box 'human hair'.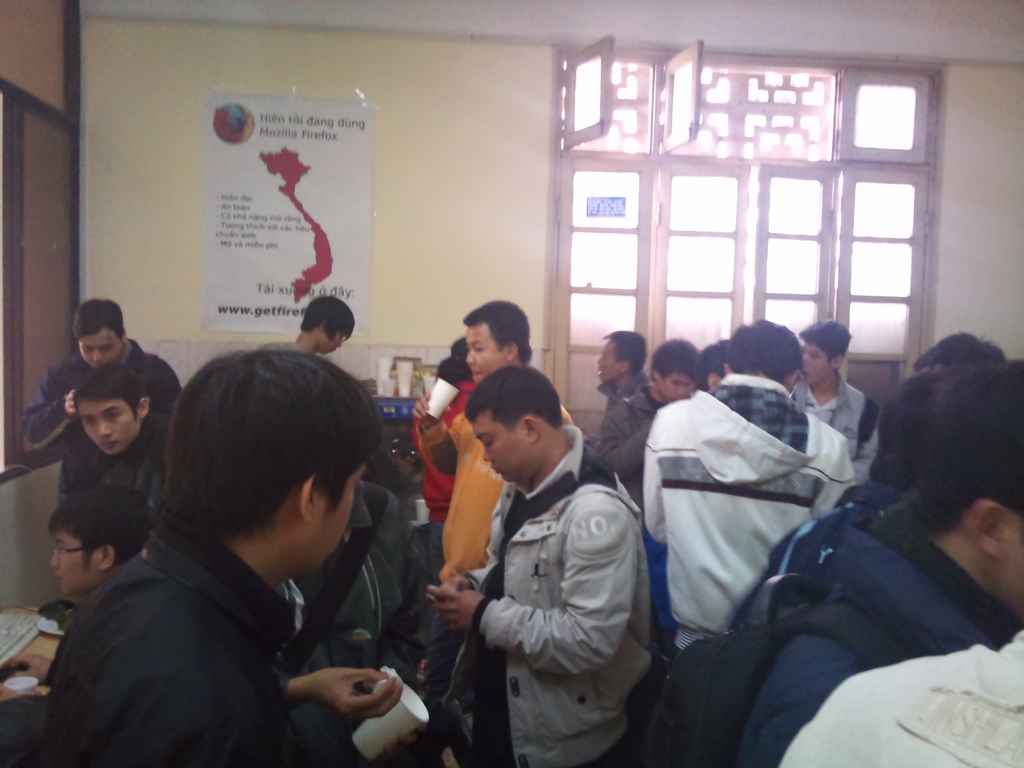
box=[298, 294, 356, 339].
